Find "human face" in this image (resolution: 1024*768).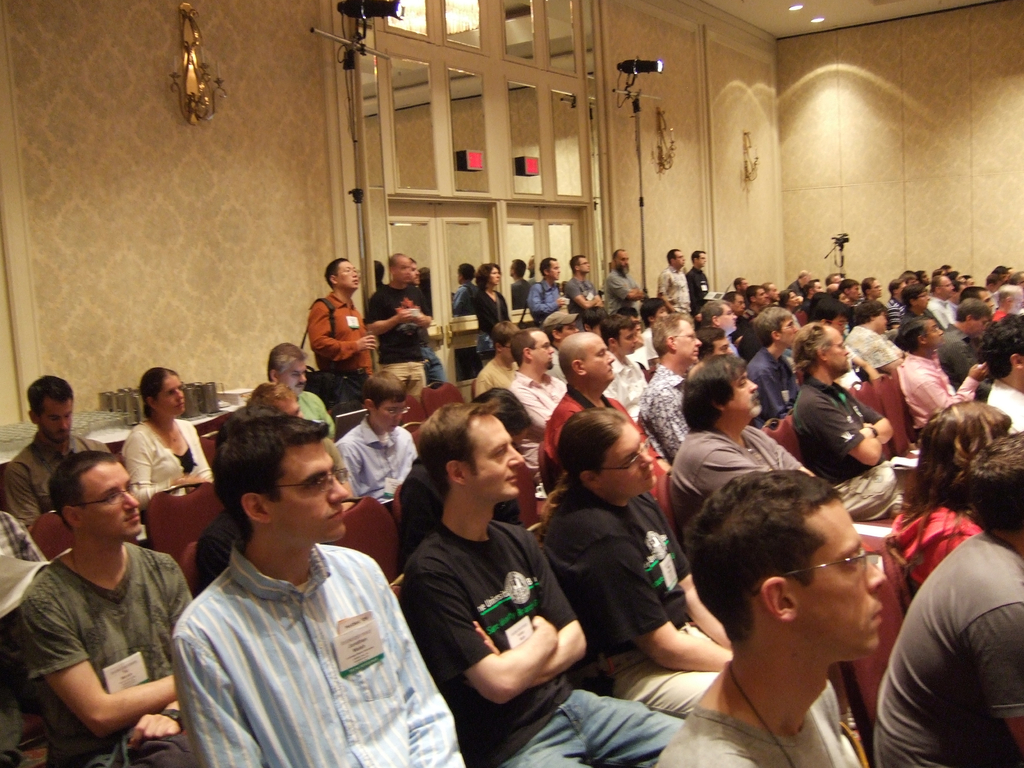
select_region(729, 294, 745, 311).
